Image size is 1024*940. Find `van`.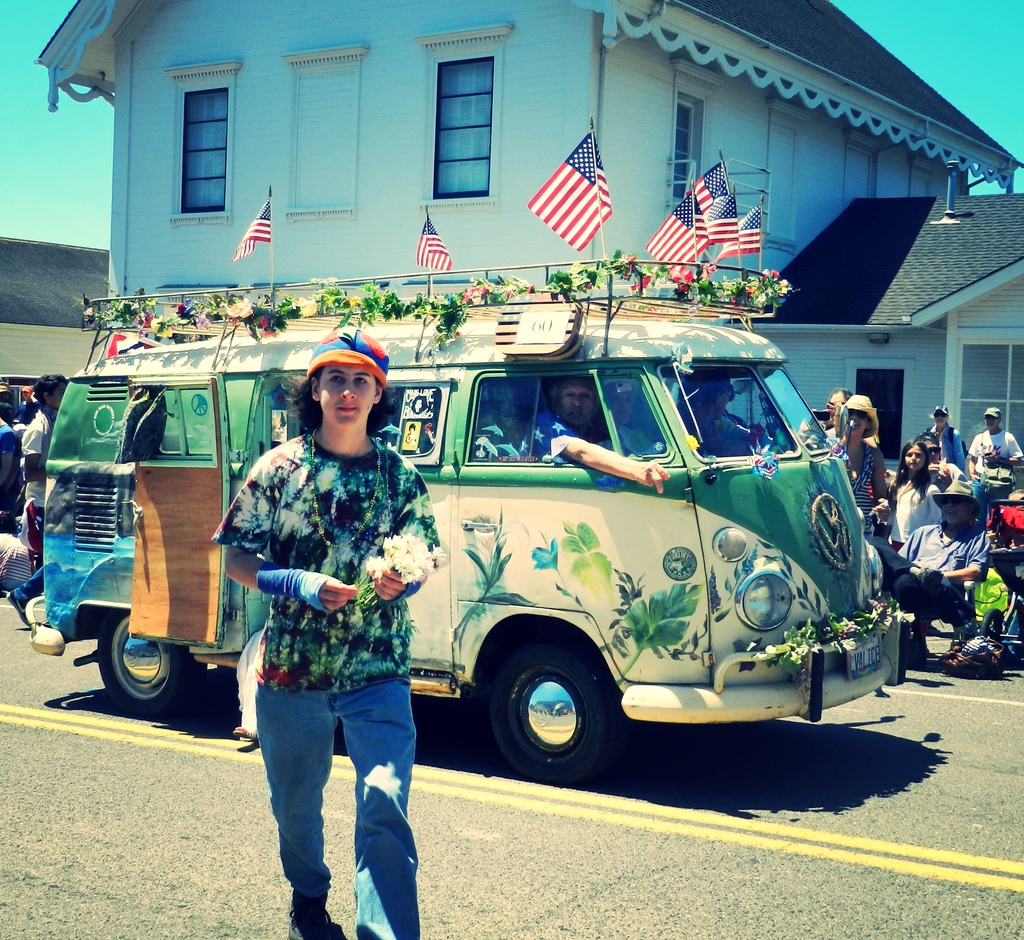
locate(31, 252, 890, 781).
